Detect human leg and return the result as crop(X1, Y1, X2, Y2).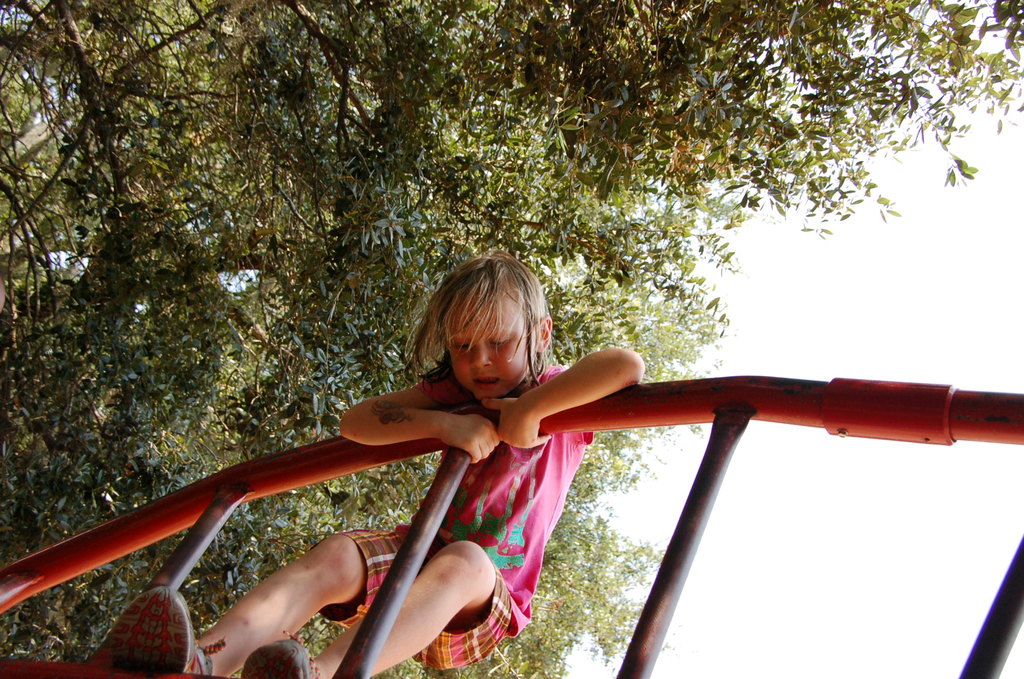
crop(108, 536, 366, 676).
